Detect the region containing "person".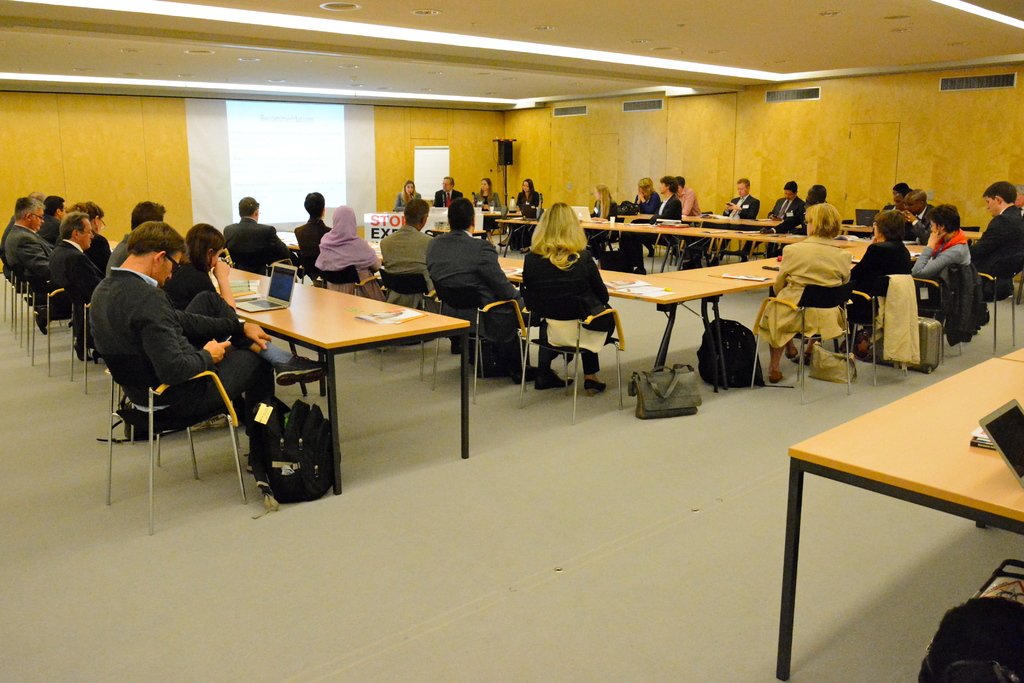
(474,178,502,211).
